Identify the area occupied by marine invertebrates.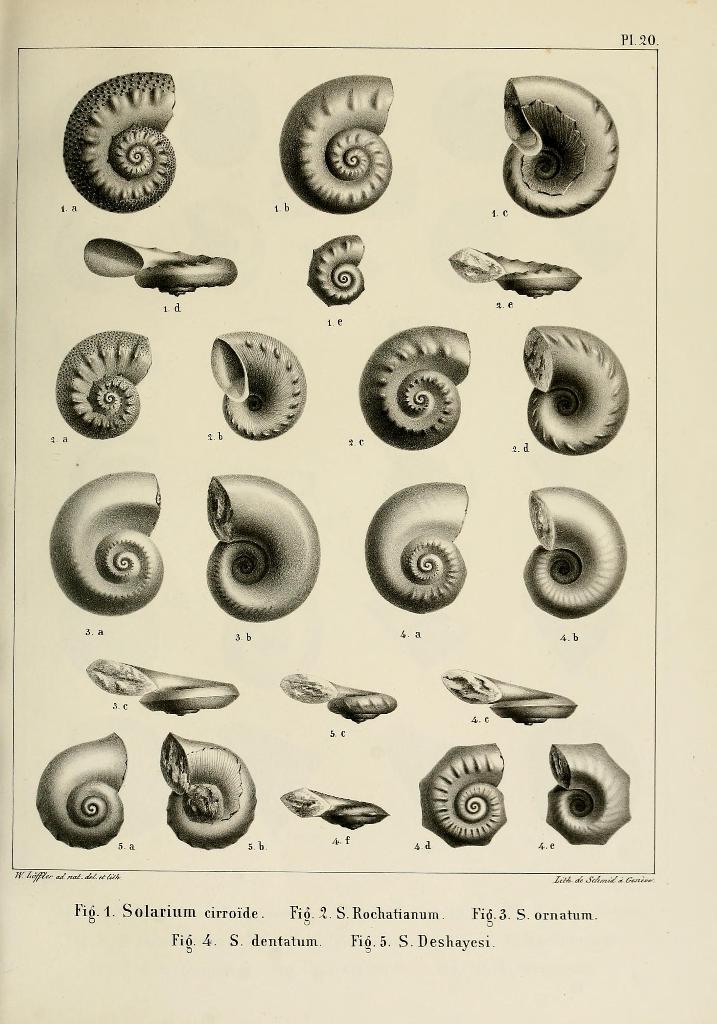
Area: left=84, top=647, right=238, bottom=721.
